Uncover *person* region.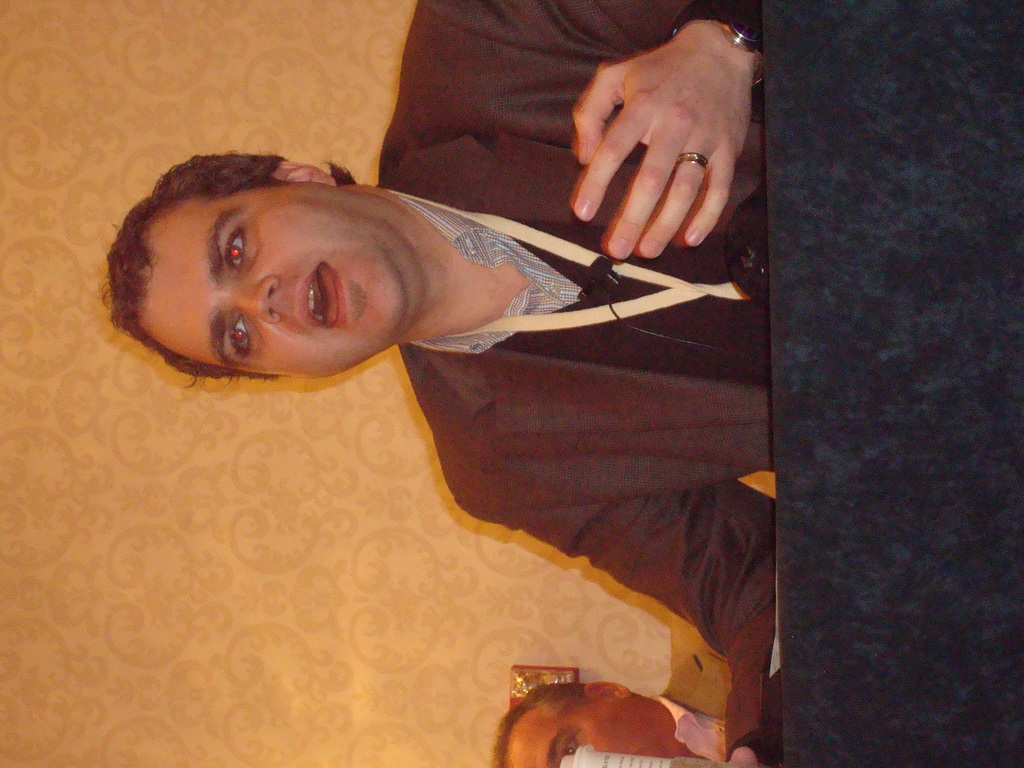
Uncovered: region(45, 81, 765, 653).
